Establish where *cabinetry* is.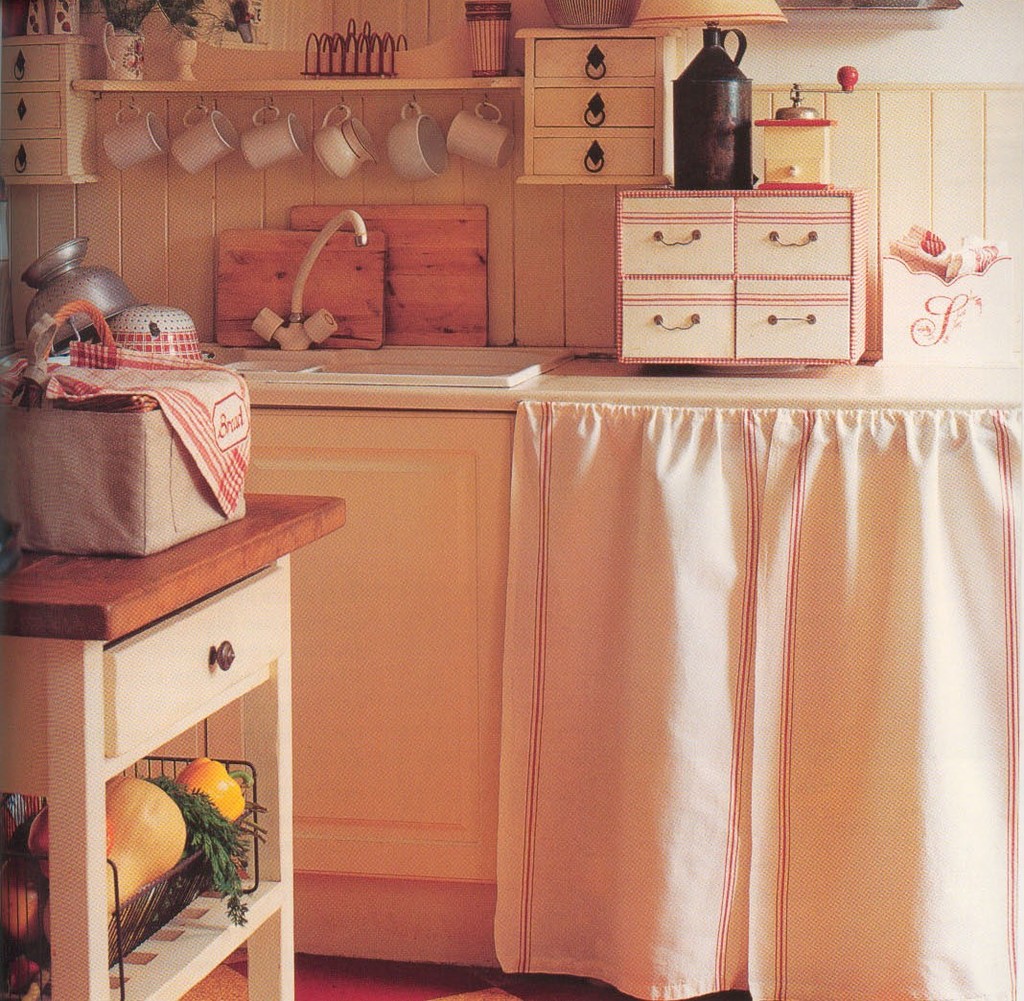
Established at {"left": 618, "top": 190, "right": 868, "bottom": 370}.
